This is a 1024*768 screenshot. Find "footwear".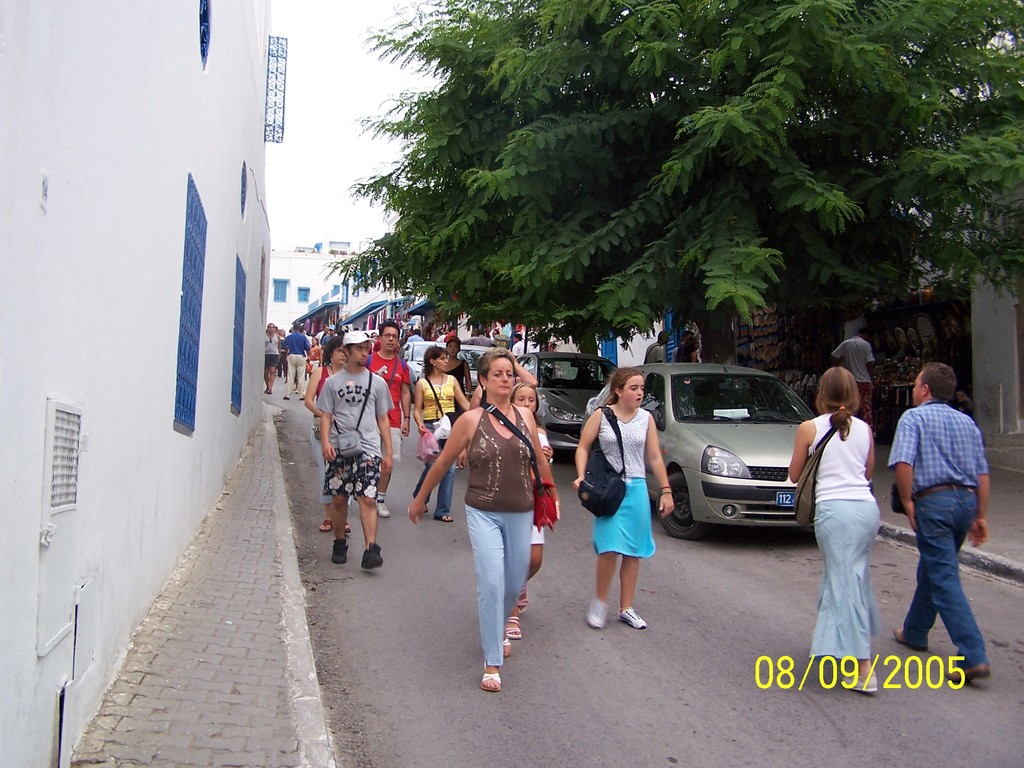
Bounding box: (left=378, top=501, right=390, bottom=516).
